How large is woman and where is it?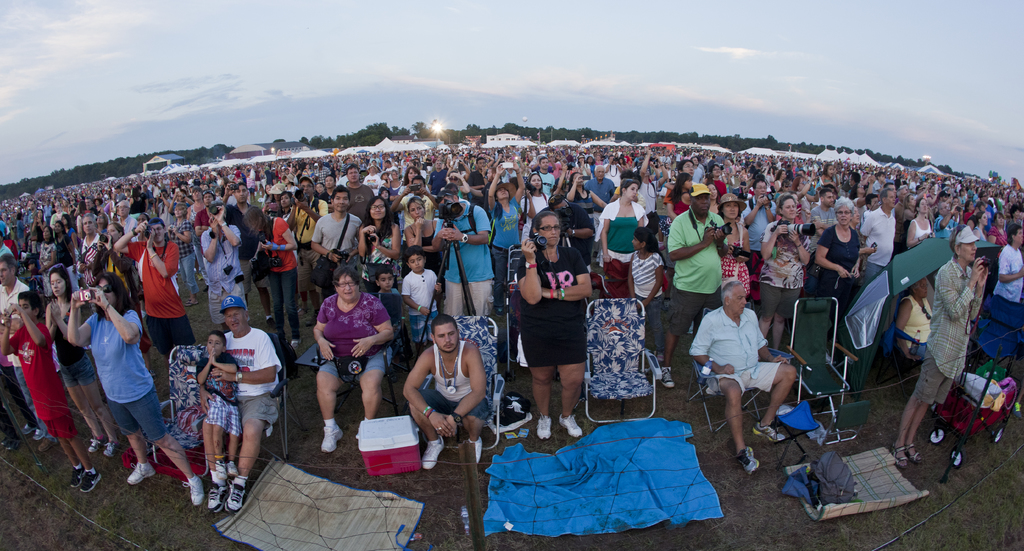
Bounding box: region(504, 207, 597, 443).
